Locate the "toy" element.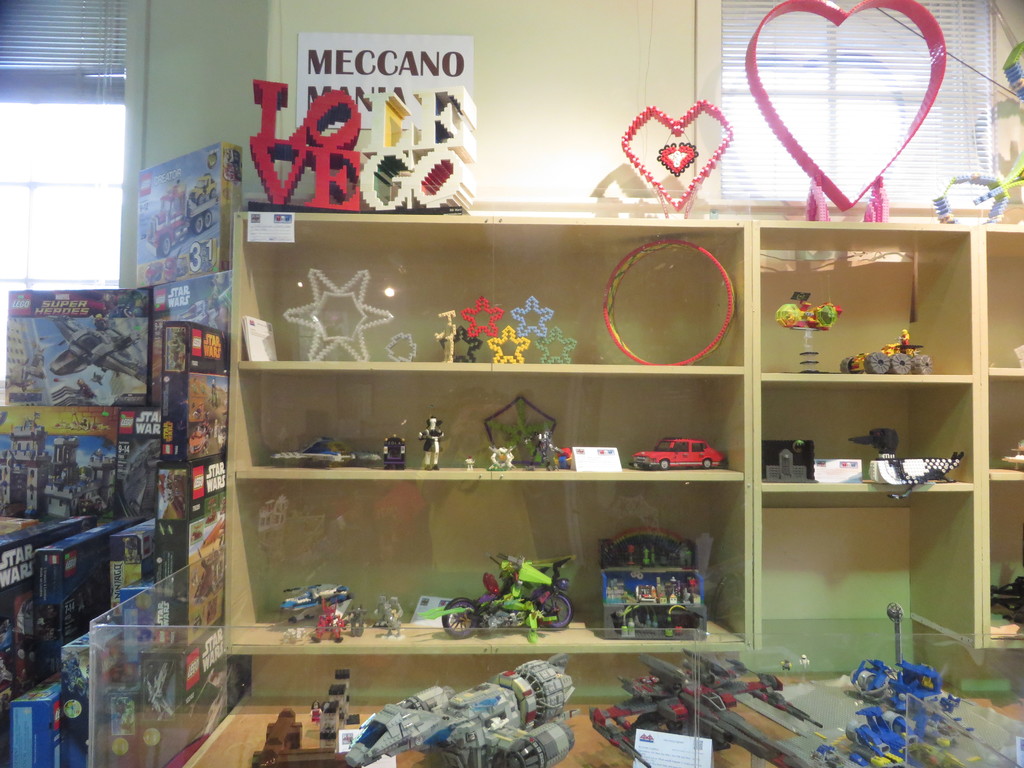
Element bbox: box=[549, 446, 573, 471].
